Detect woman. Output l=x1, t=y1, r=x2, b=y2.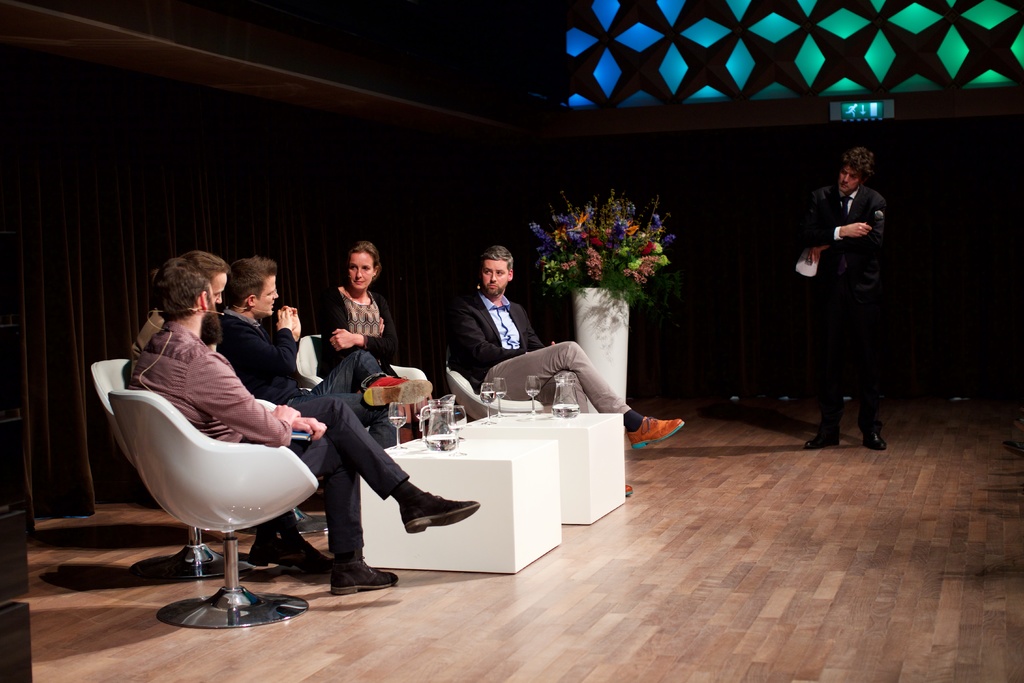
l=319, t=235, r=397, b=388.
